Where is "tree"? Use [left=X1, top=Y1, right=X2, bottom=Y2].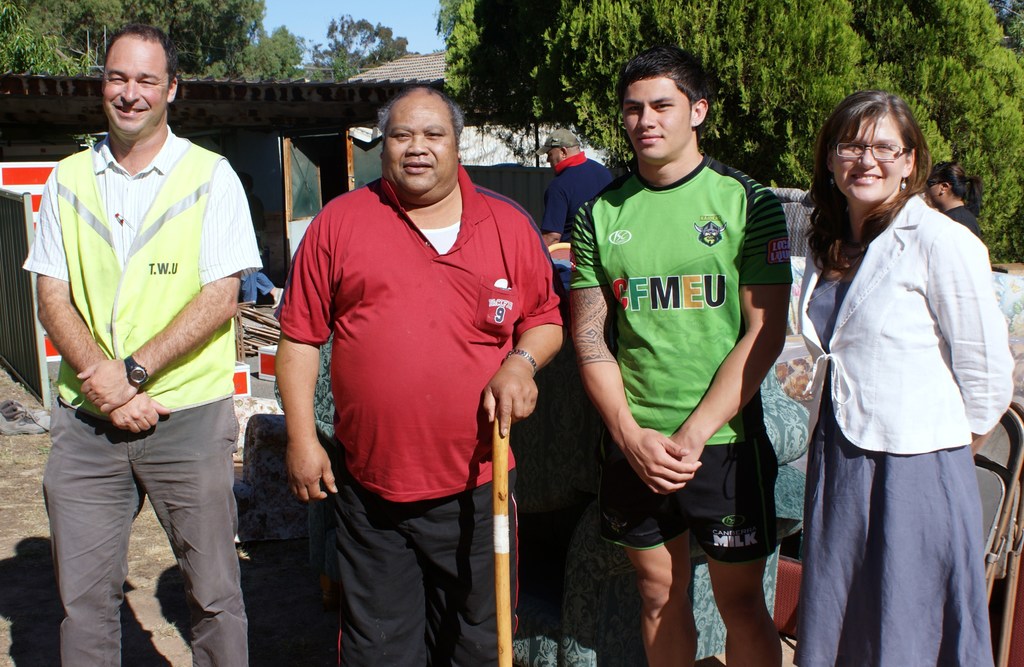
[left=330, top=3, right=406, bottom=86].
